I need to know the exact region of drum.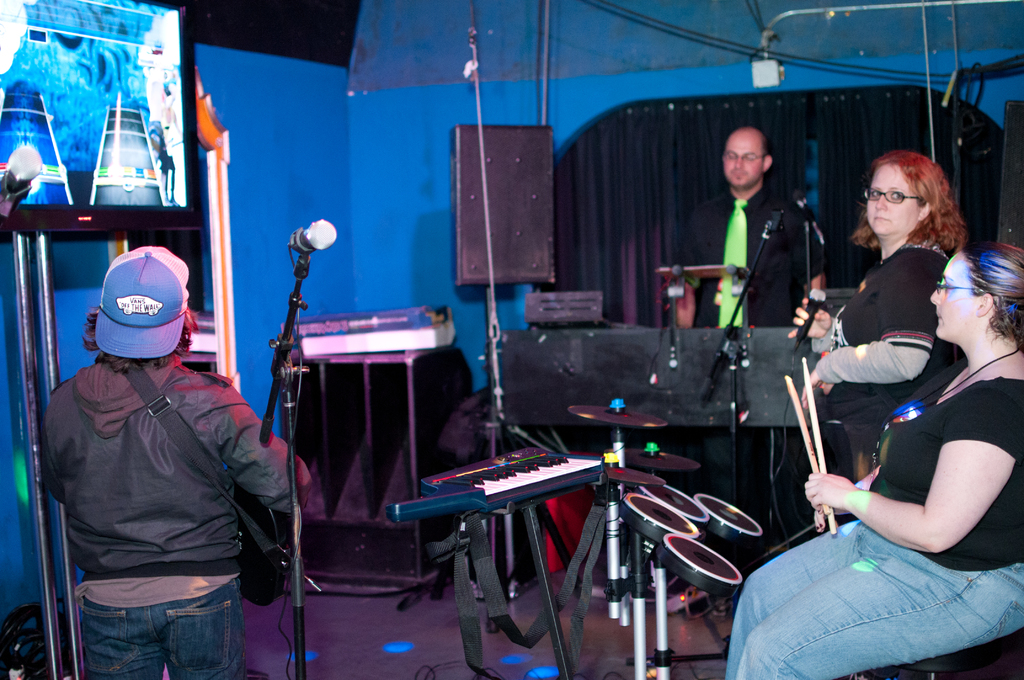
Region: 696/496/763/545.
